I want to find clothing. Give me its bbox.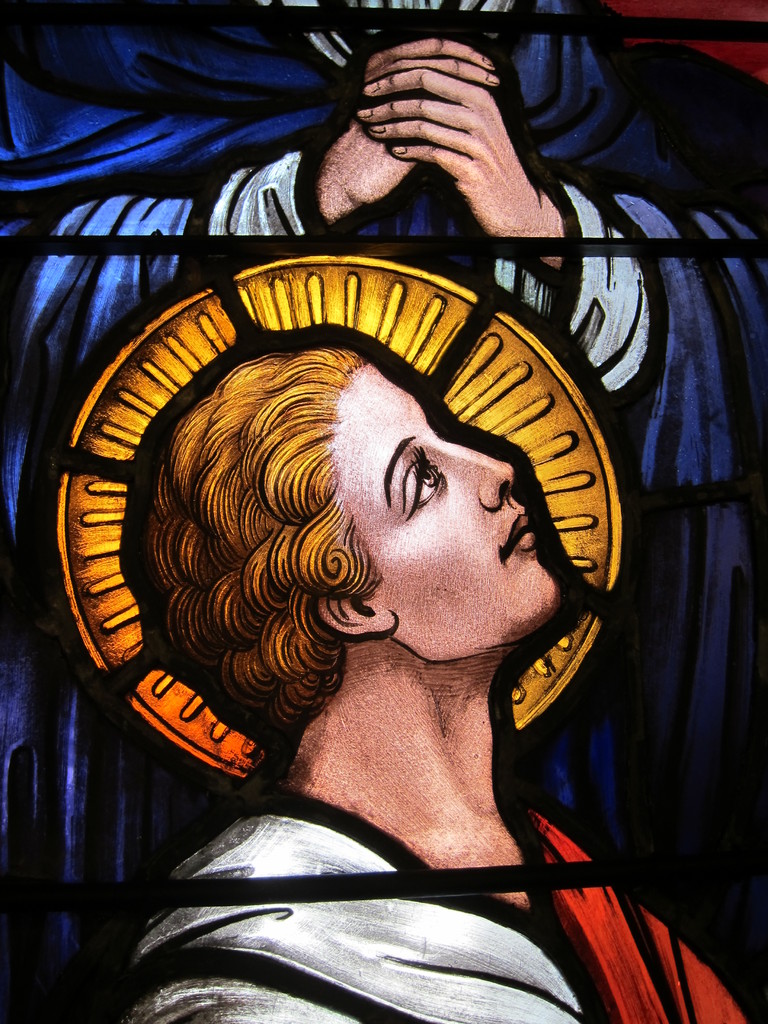
(121, 796, 746, 1023).
